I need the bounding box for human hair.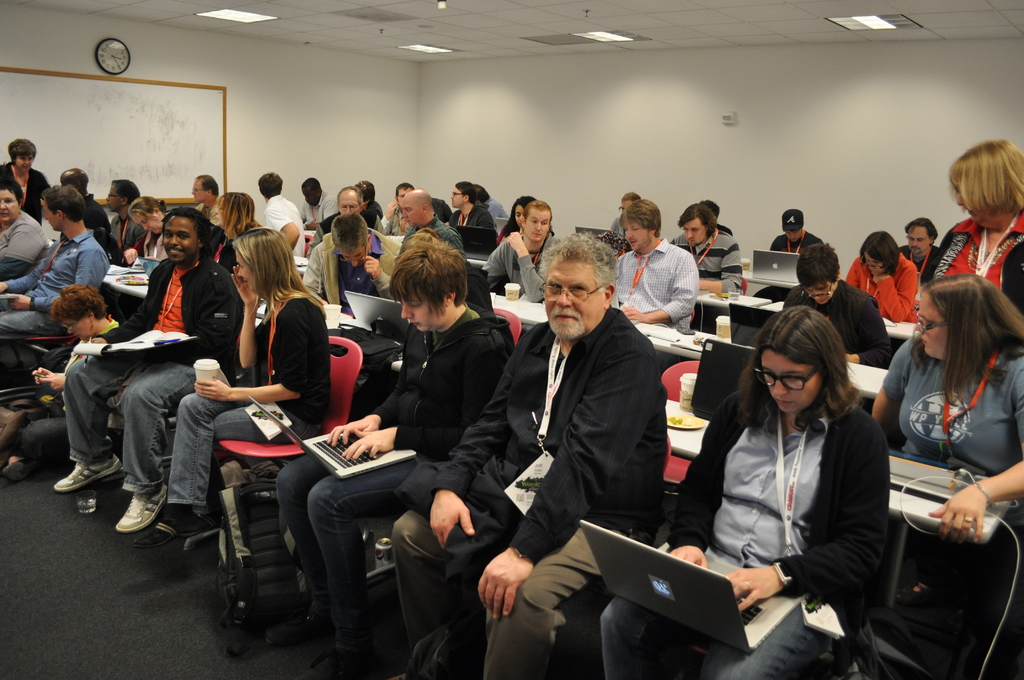
Here it is: [453, 182, 474, 201].
